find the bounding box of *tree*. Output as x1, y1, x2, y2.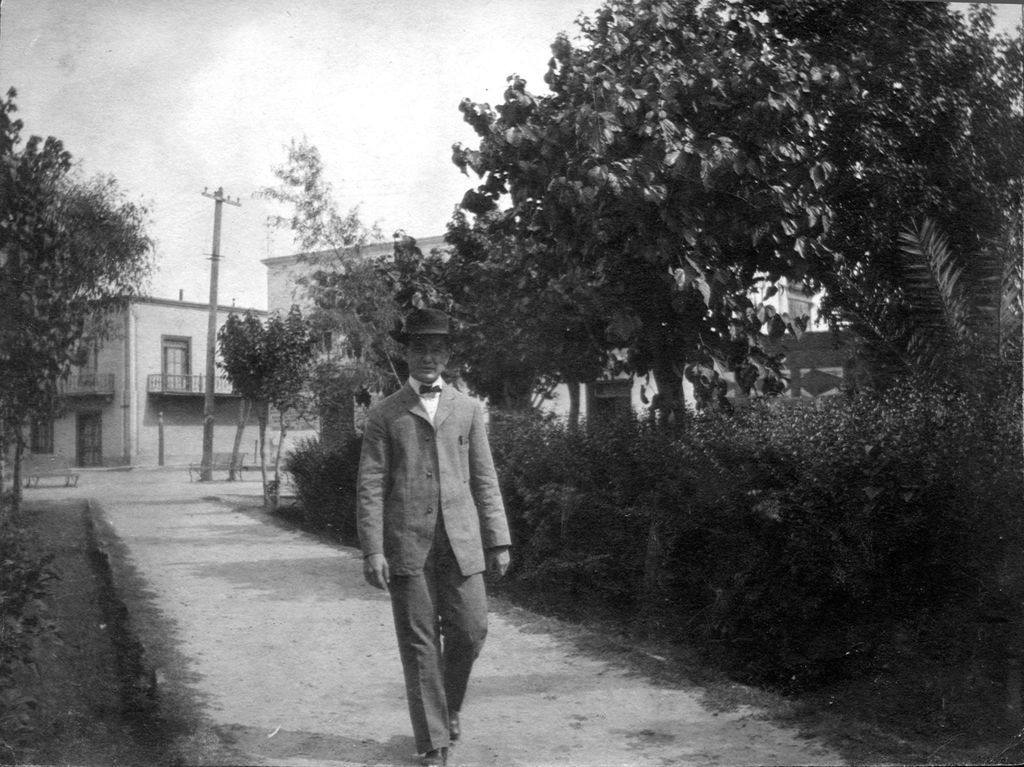
0, 82, 158, 524.
